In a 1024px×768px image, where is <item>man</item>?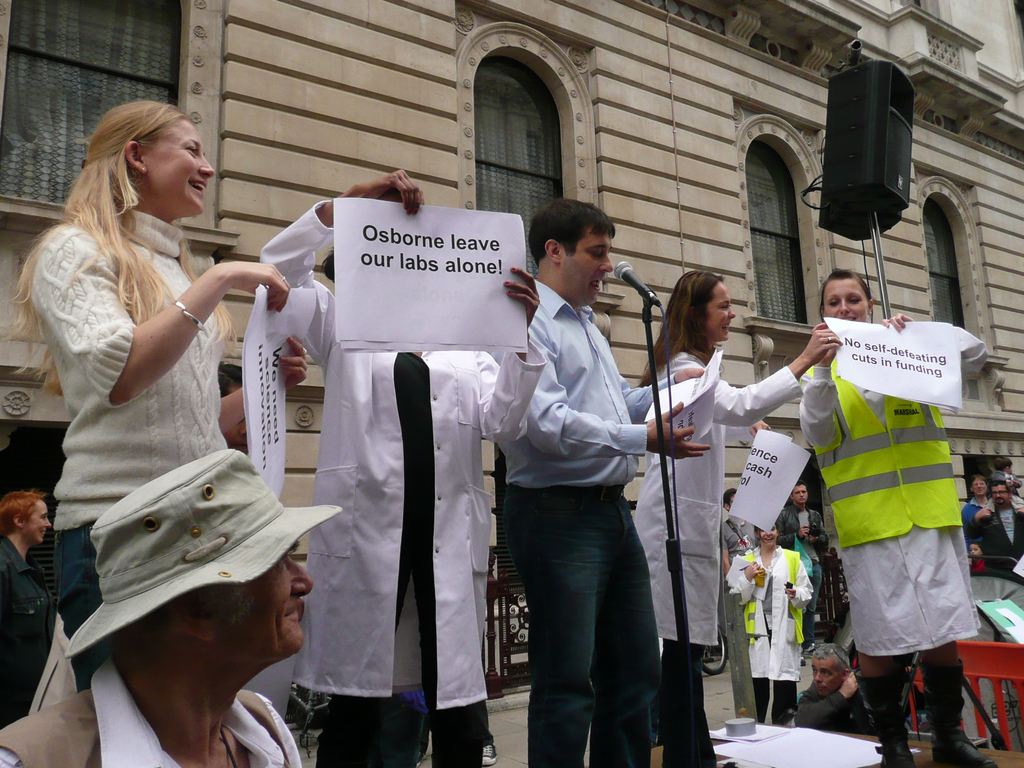
rect(479, 198, 673, 747).
